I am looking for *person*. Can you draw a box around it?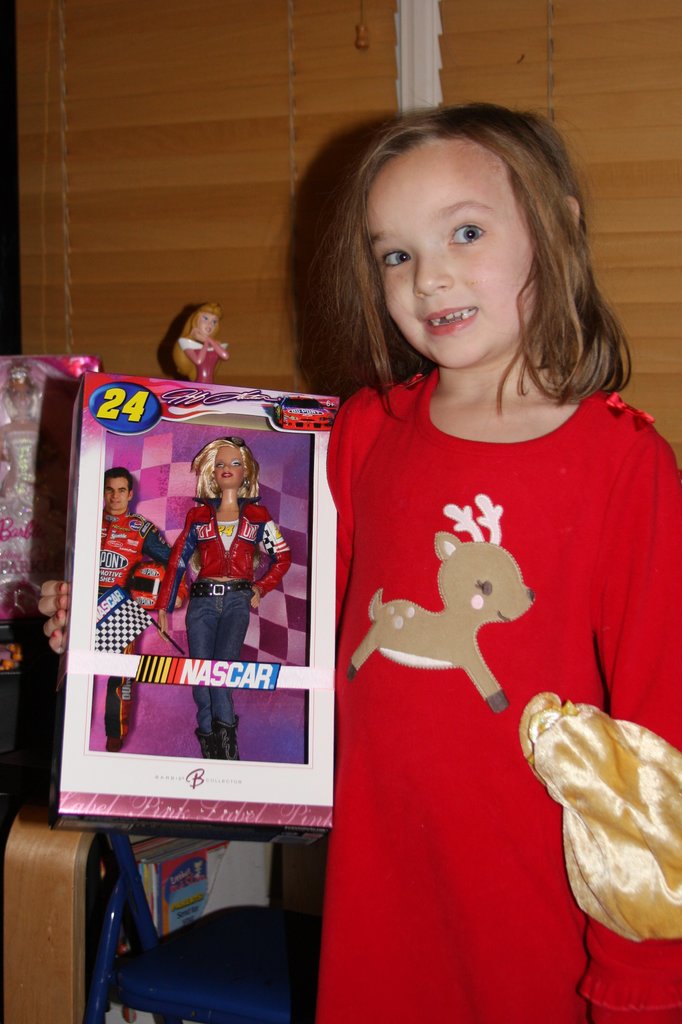
Sure, the bounding box is <box>99,467,189,751</box>.
